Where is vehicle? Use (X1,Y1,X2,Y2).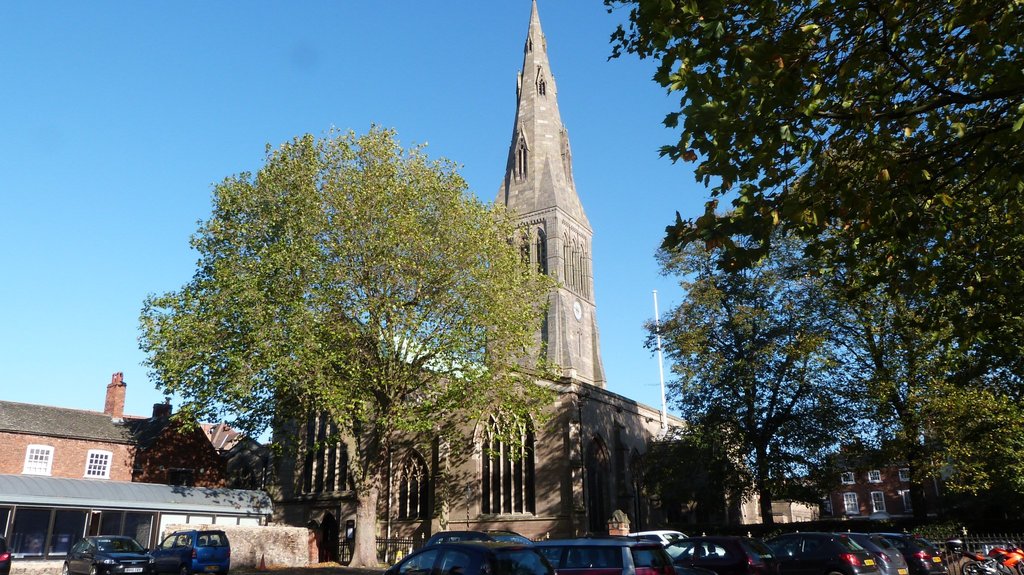
(822,531,906,574).
